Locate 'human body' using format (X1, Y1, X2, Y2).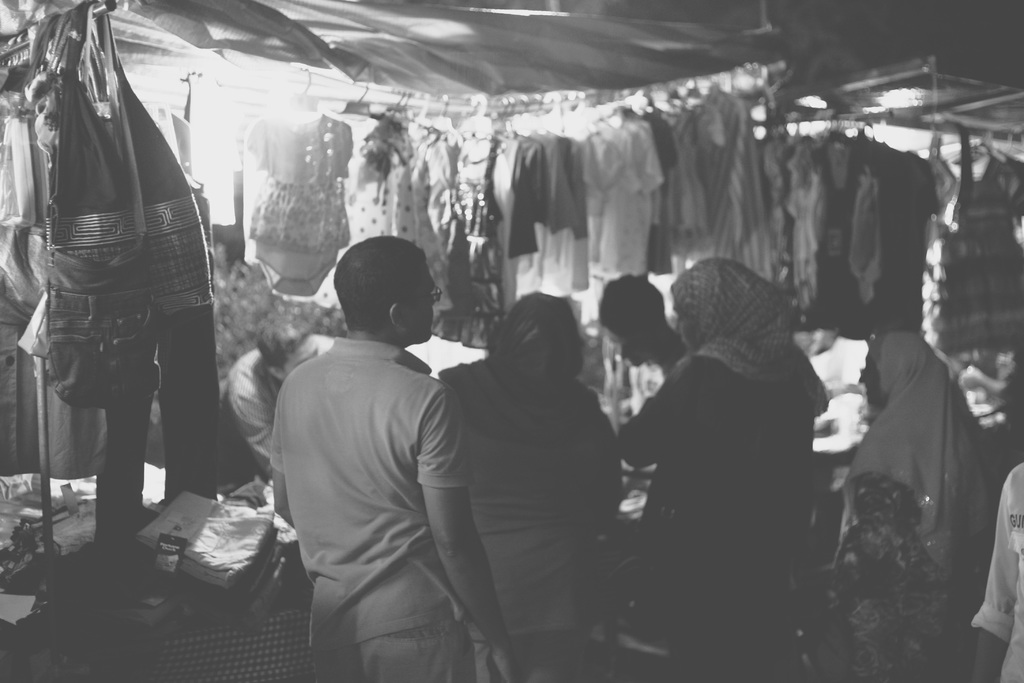
(616, 350, 816, 682).
